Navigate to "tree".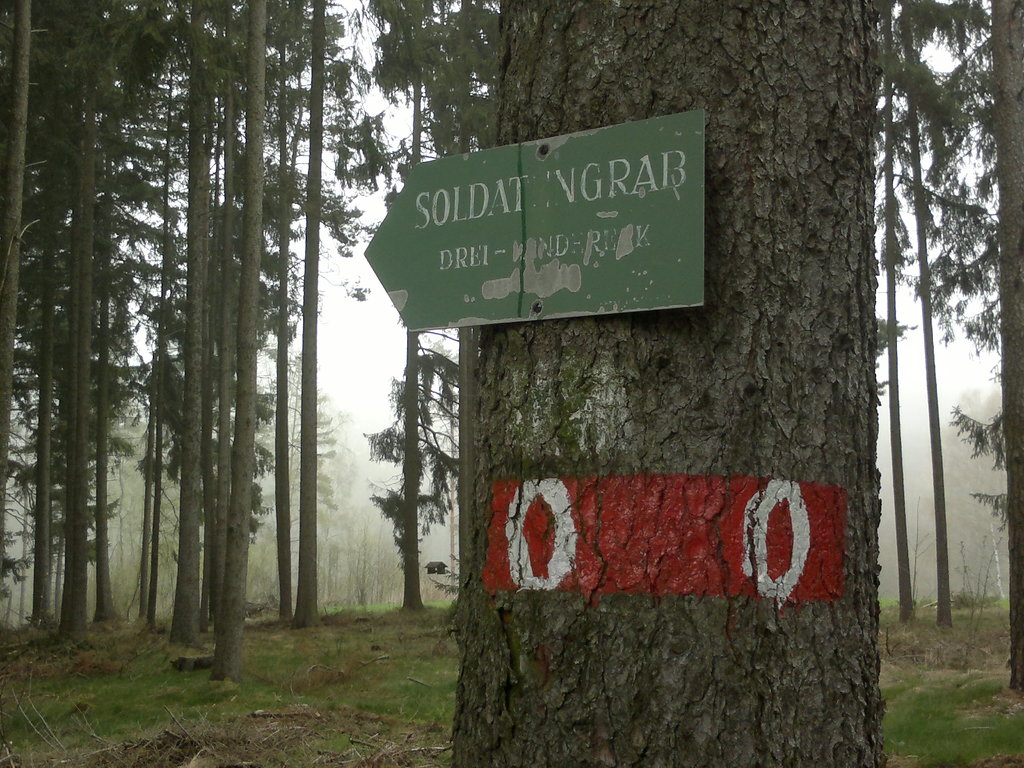
Navigation target: <bbox>852, 3, 1007, 679</bbox>.
